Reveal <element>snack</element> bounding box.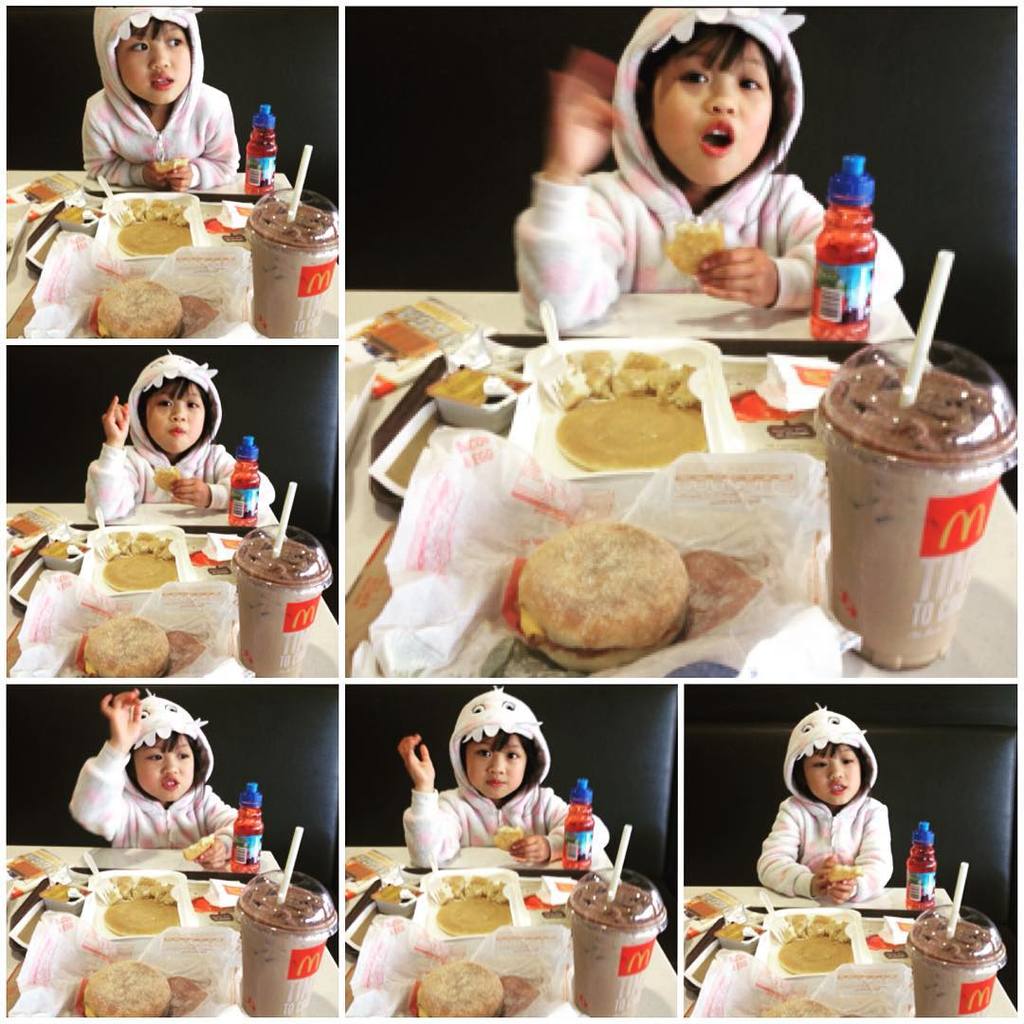
Revealed: 74/960/178/1020.
